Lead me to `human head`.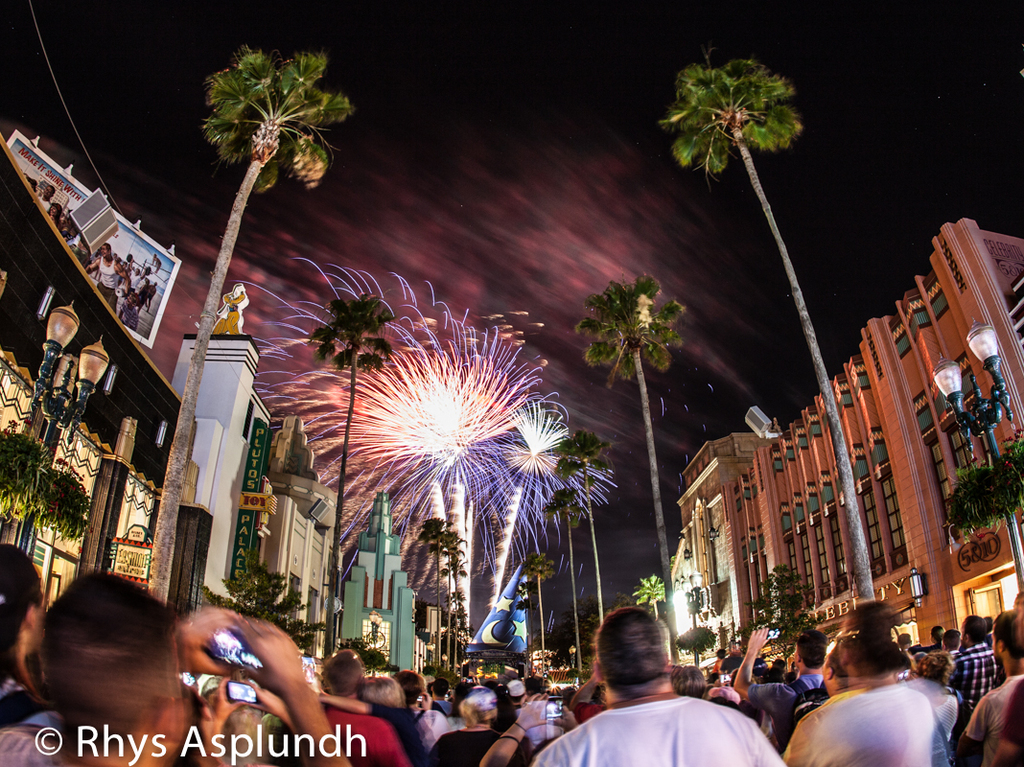
Lead to 317,649,355,705.
